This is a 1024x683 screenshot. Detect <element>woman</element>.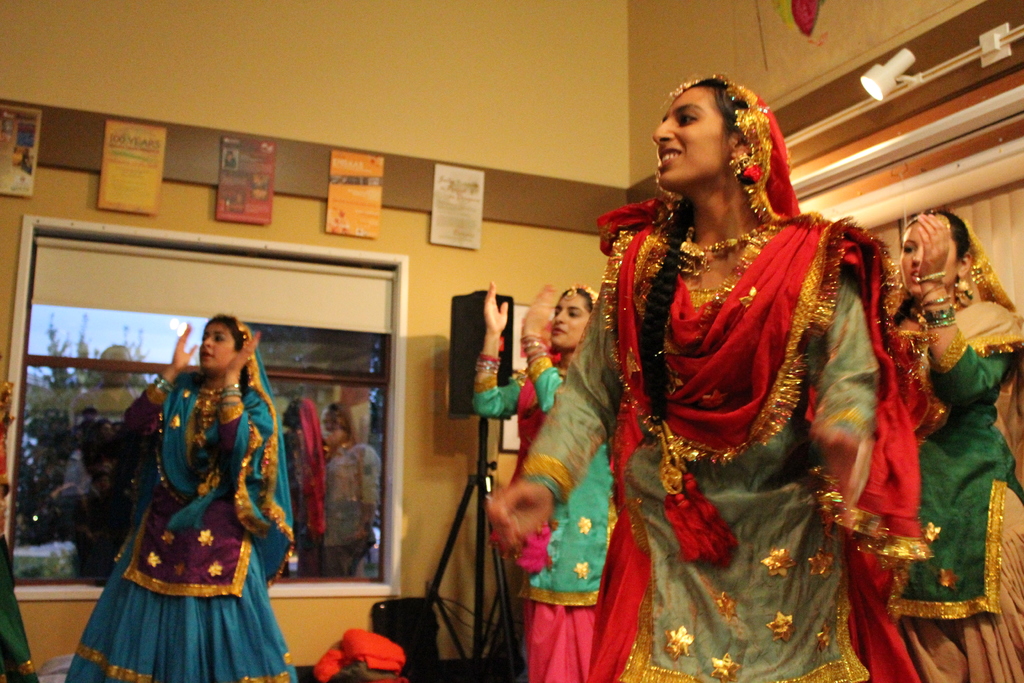
478, 71, 933, 682.
